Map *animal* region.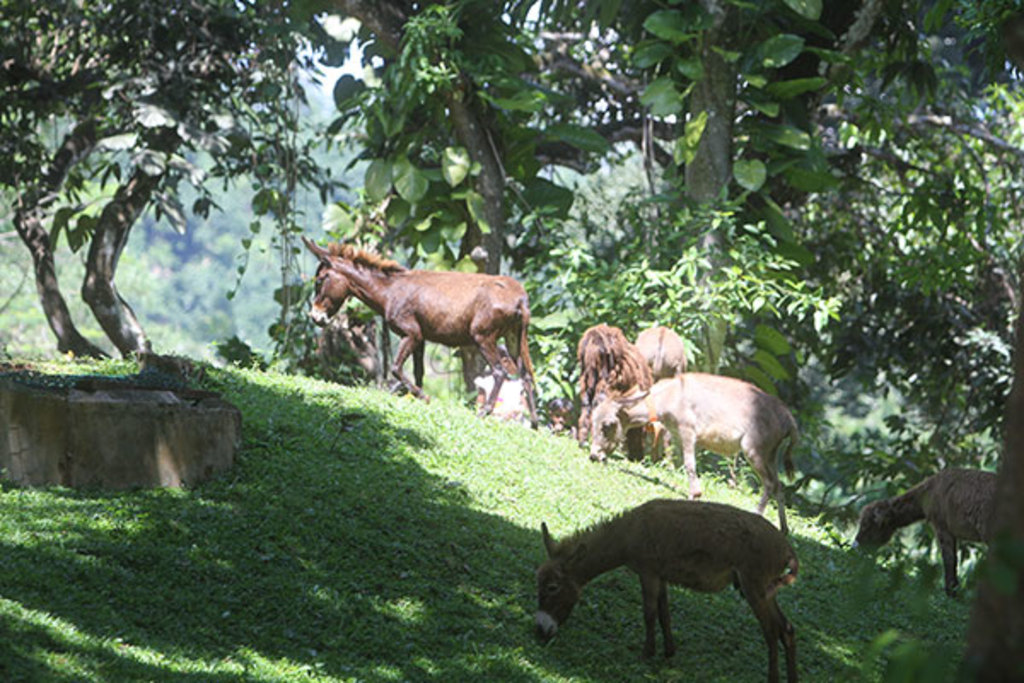
Mapped to Rect(848, 466, 1002, 608).
